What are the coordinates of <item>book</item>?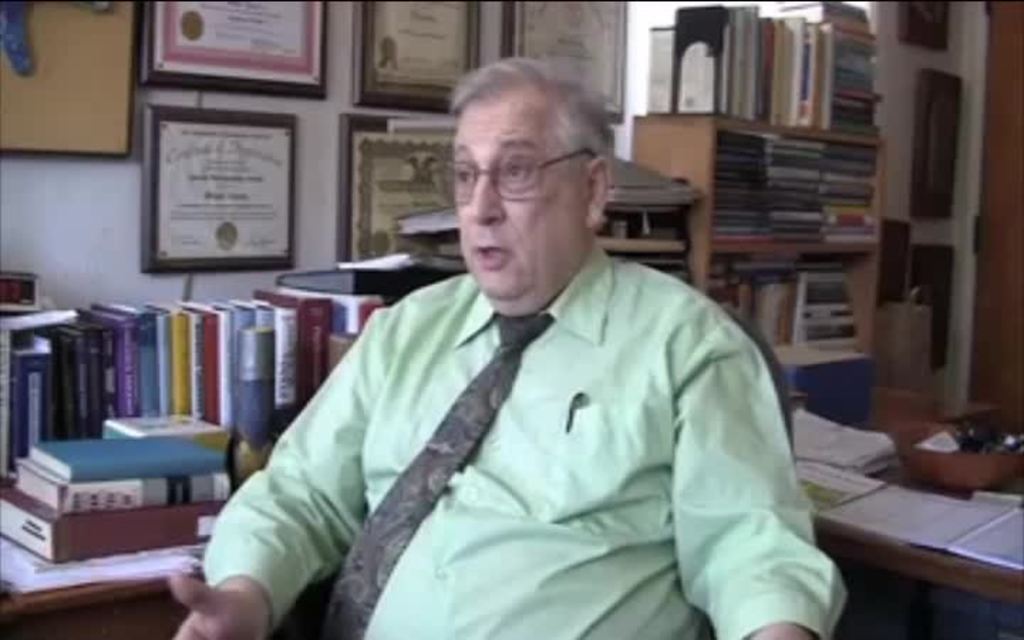
x1=0, y1=484, x2=226, y2=563.
